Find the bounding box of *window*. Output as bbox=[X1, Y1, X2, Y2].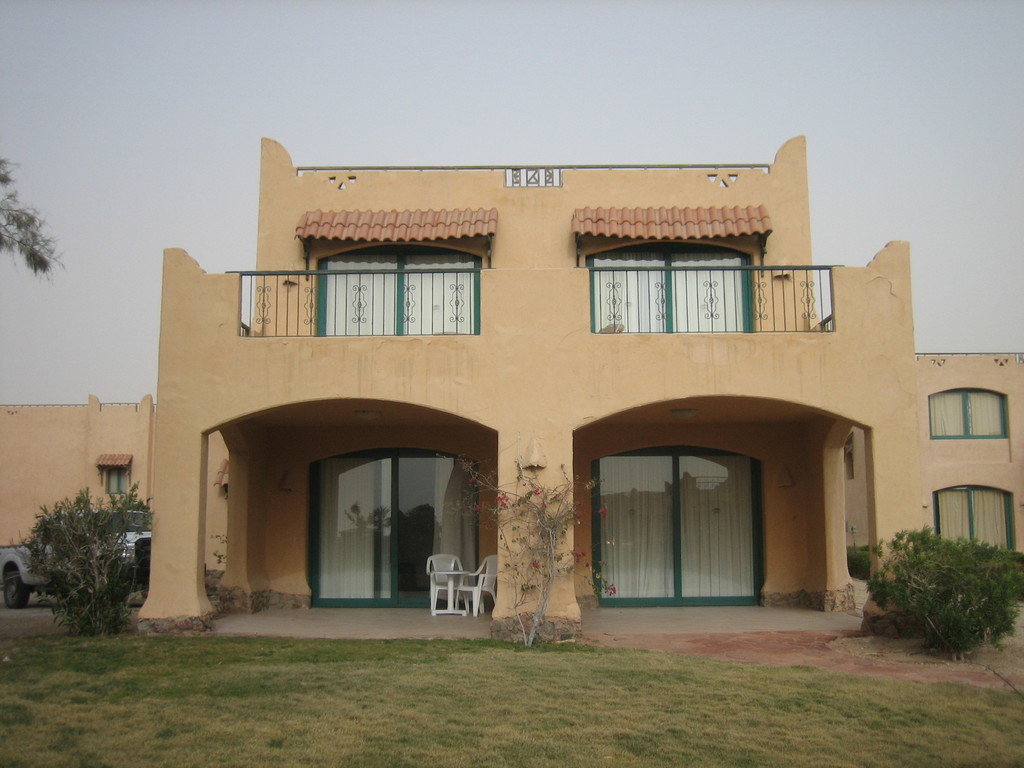
bbox=[97, 450, 133, 502].
